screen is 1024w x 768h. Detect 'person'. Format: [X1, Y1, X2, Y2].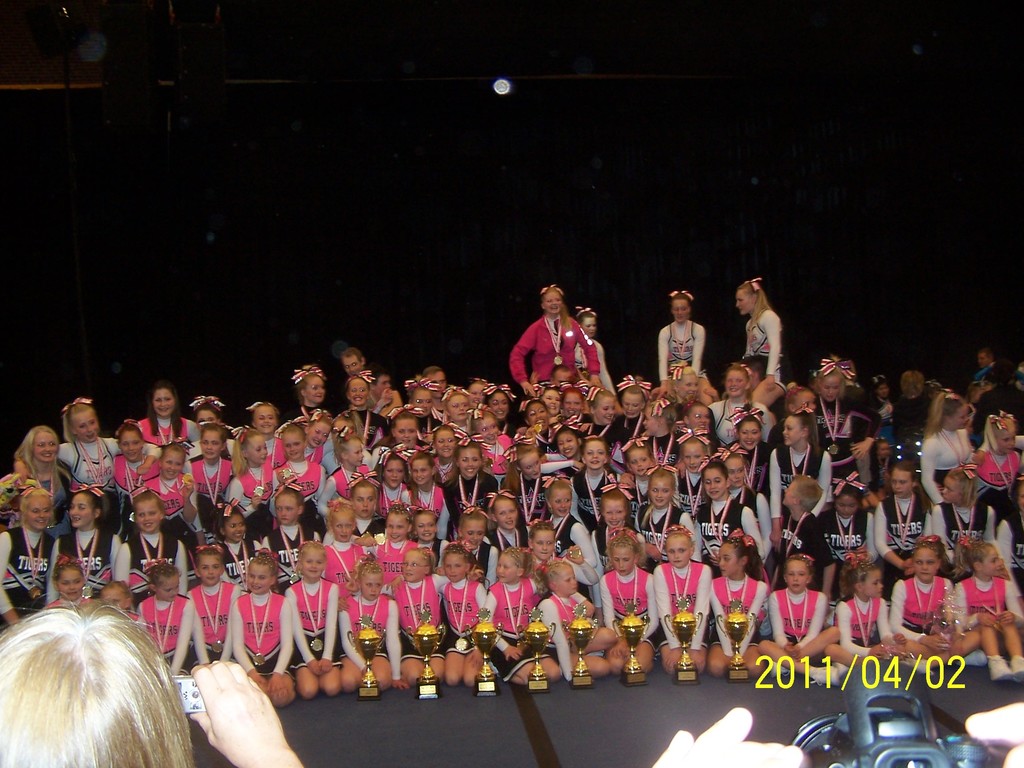
[58, 486, 119, 600].
